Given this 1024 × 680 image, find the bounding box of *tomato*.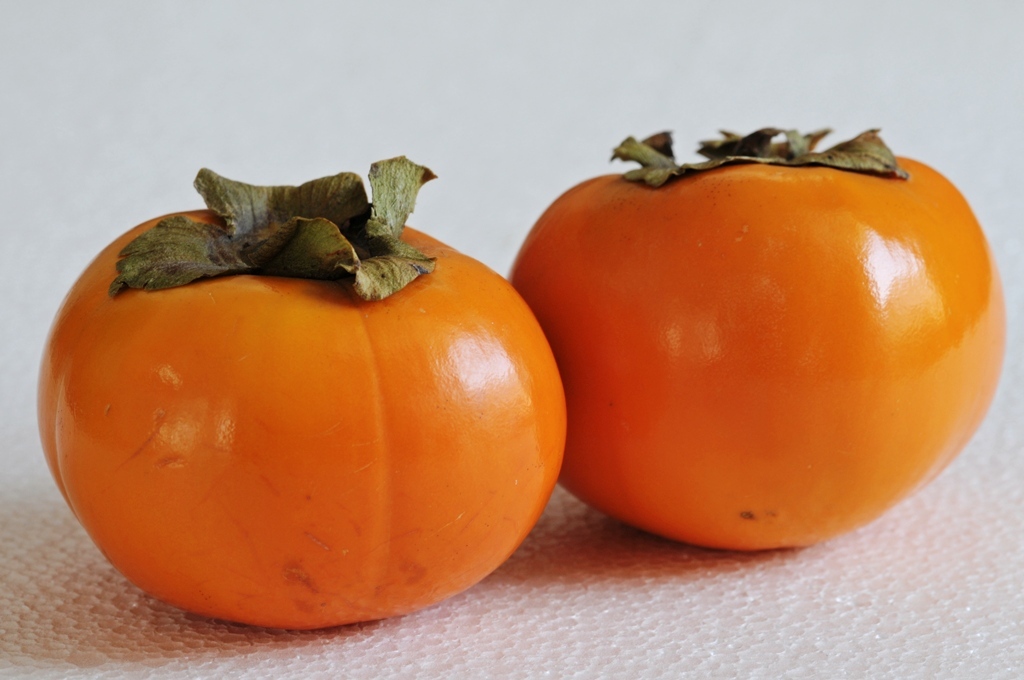
<bbox>45, 182, 576, 628</bbox>.
